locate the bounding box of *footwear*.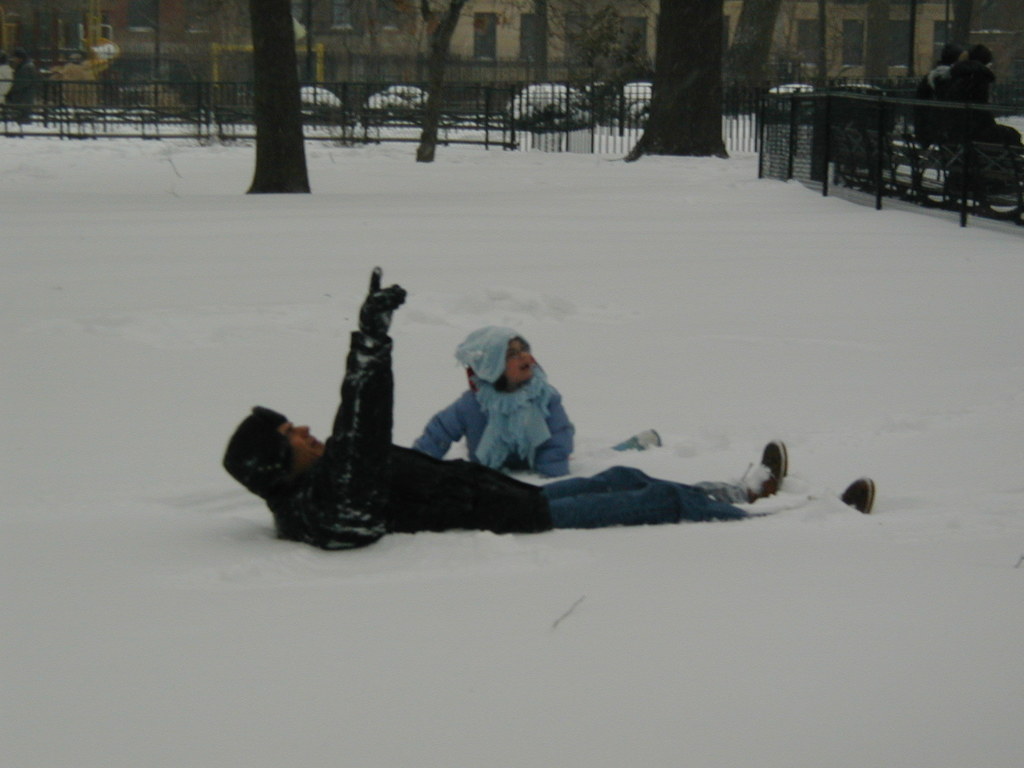
Bounding box: select_region(733, 440, 796, 500).
